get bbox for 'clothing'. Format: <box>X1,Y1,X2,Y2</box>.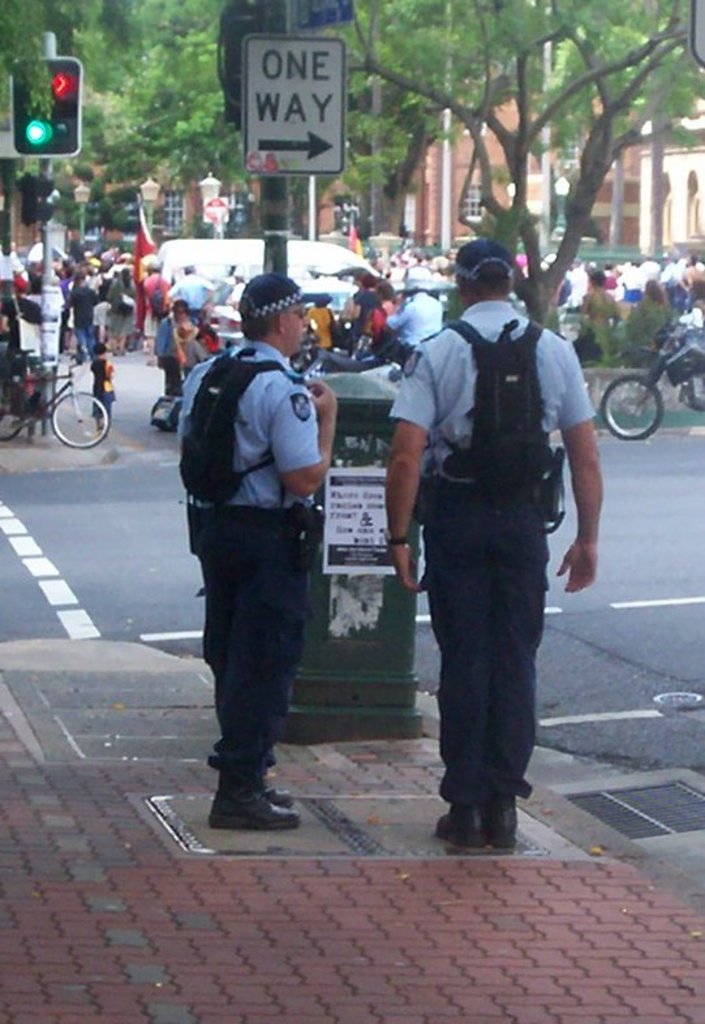
<box>390,266,404,292</box>.
